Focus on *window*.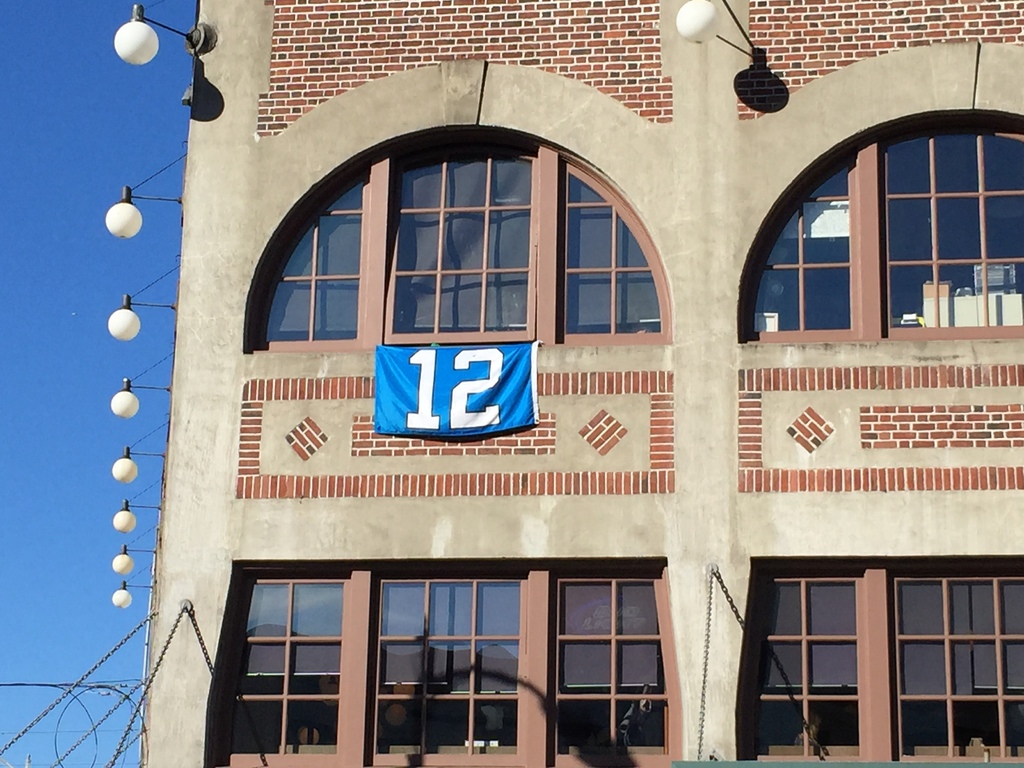
Focused at 244:120:668:353.
